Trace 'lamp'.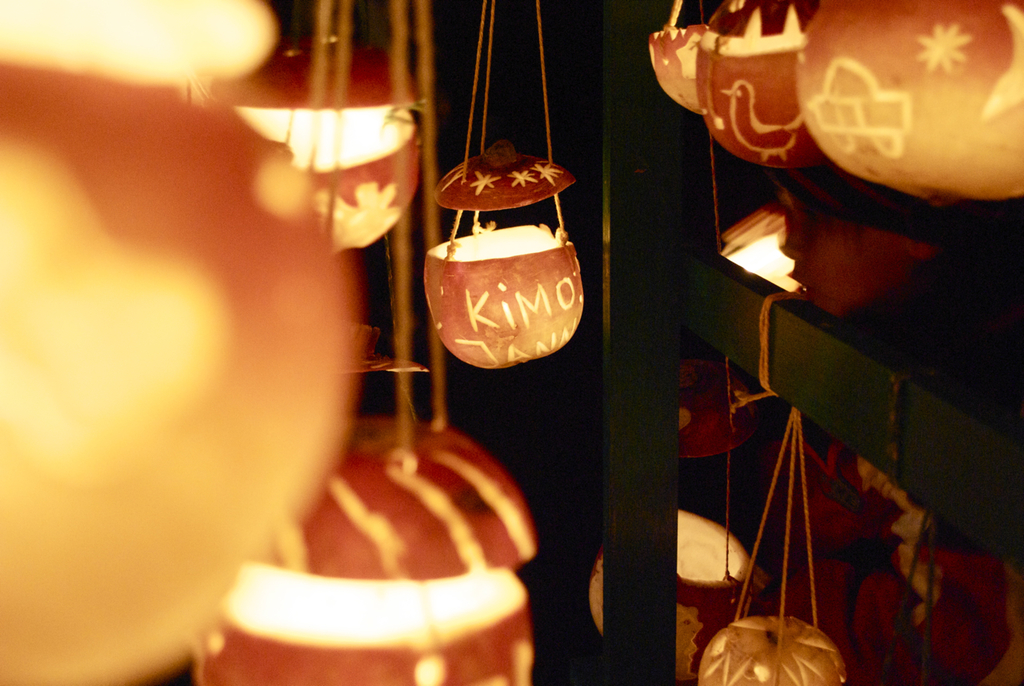
Traced to <region>705, 120, 798, 301</region>.
